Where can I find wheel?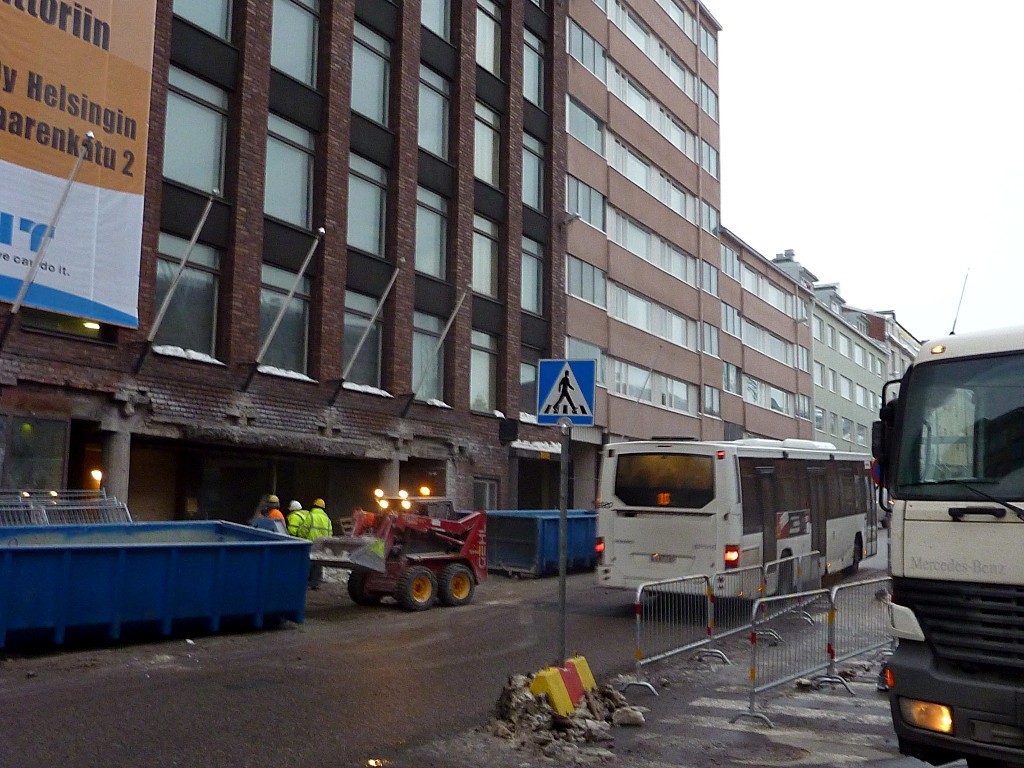
You can find it at detection(779, 551, 795, 604).
